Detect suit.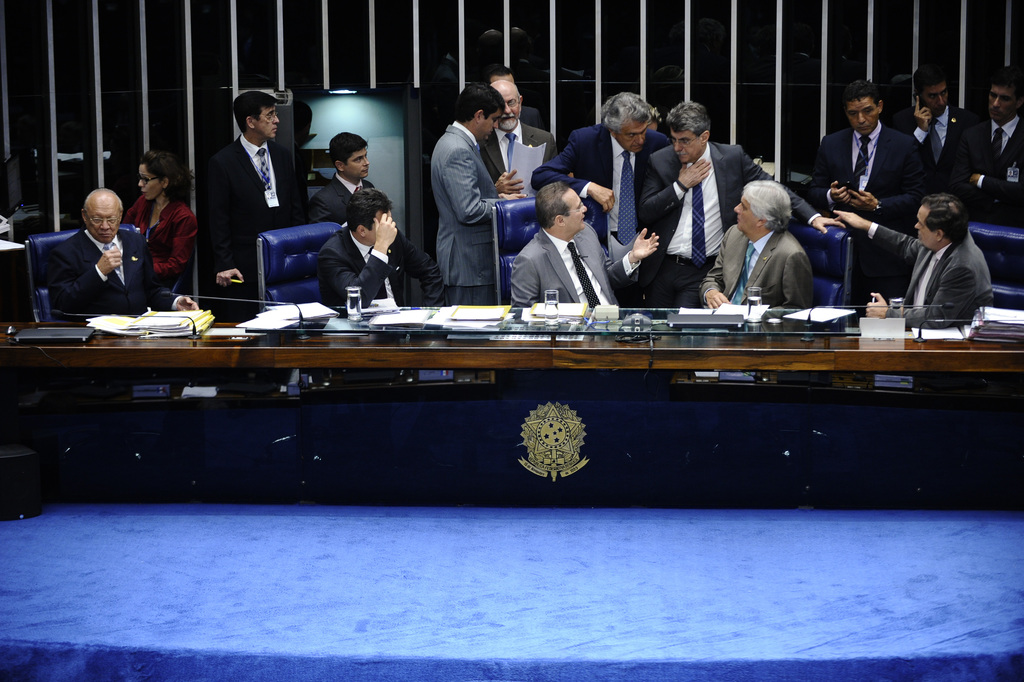
Detected at left=45, top=225, right=183, bottom=322.
